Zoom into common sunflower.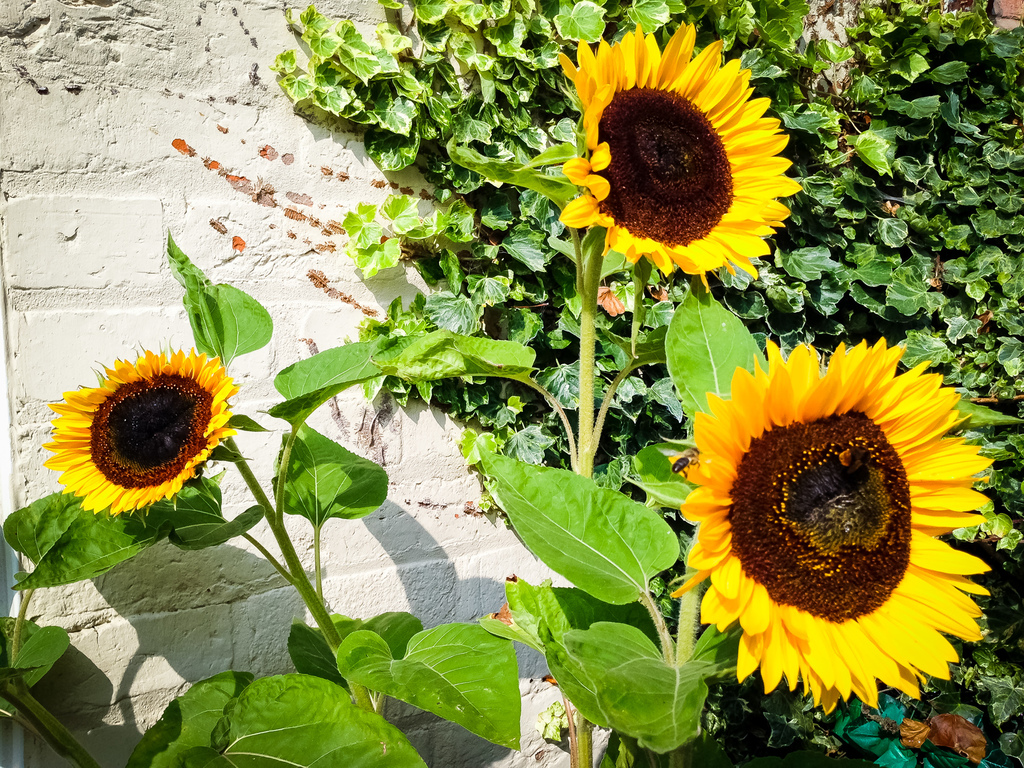
Zoom target: rect(42, 340, 237, 531).
